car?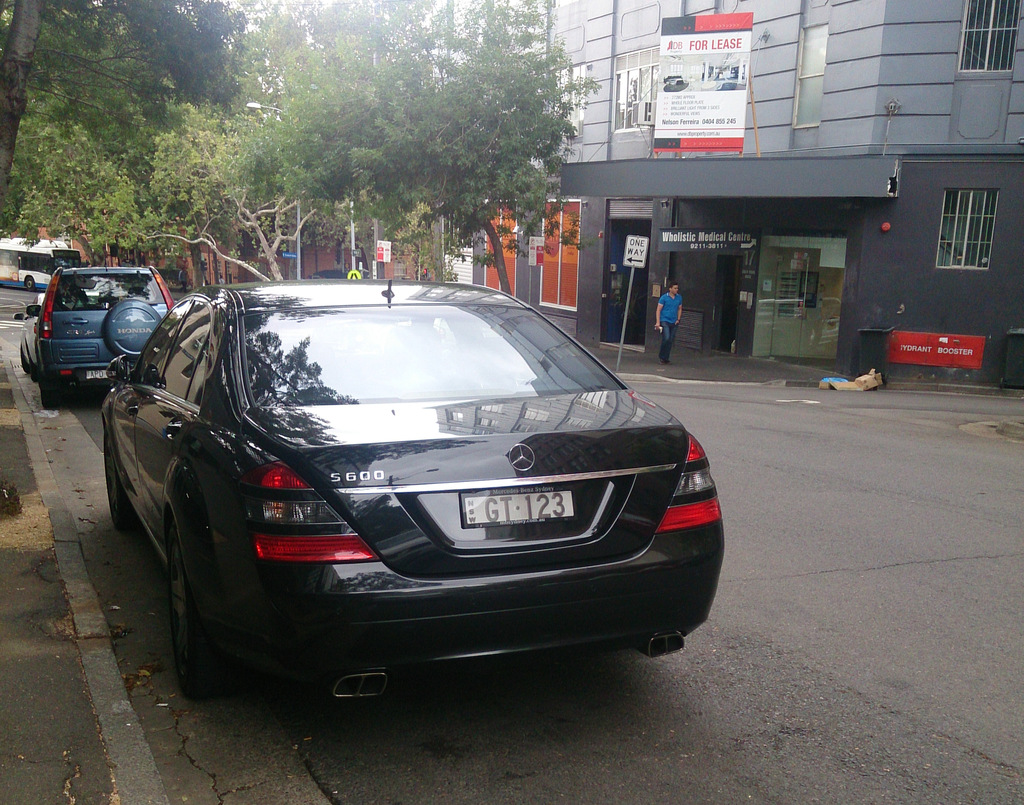
rect(22, 260, 177, 411)
